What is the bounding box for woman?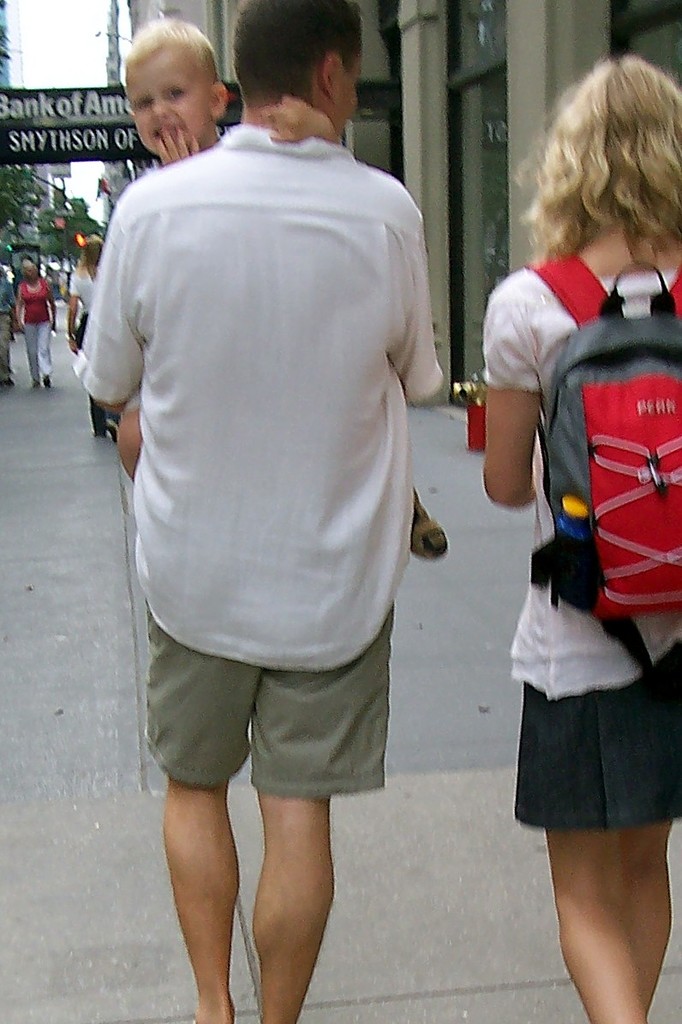
<region>473, 49, 681, 1023</region>.
